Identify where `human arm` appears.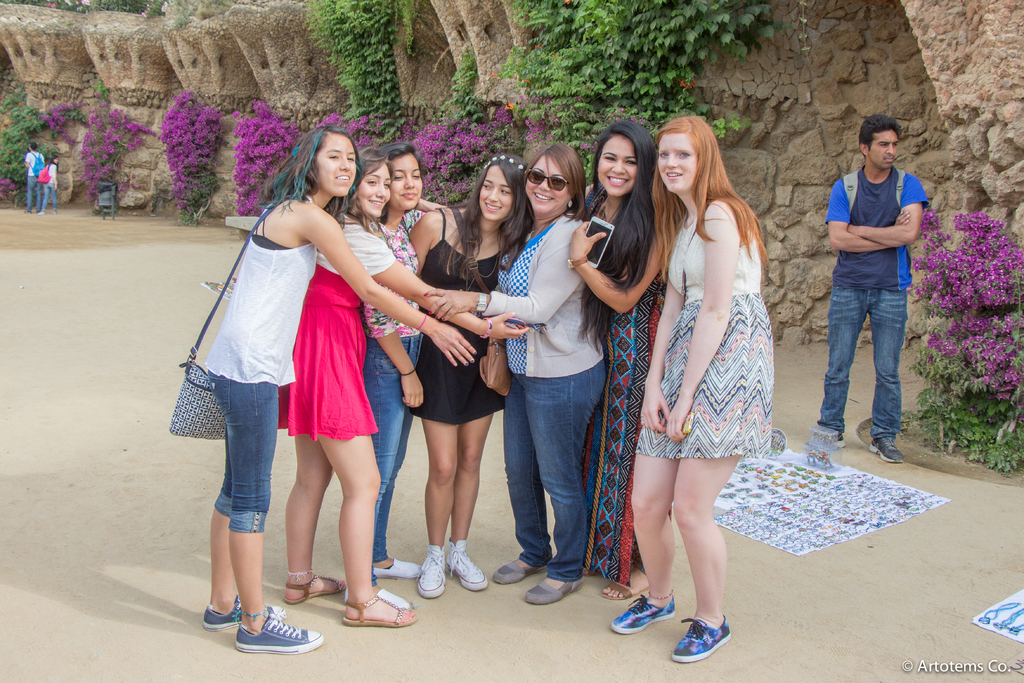
Appears at <box>579,234,658,319</box>.
